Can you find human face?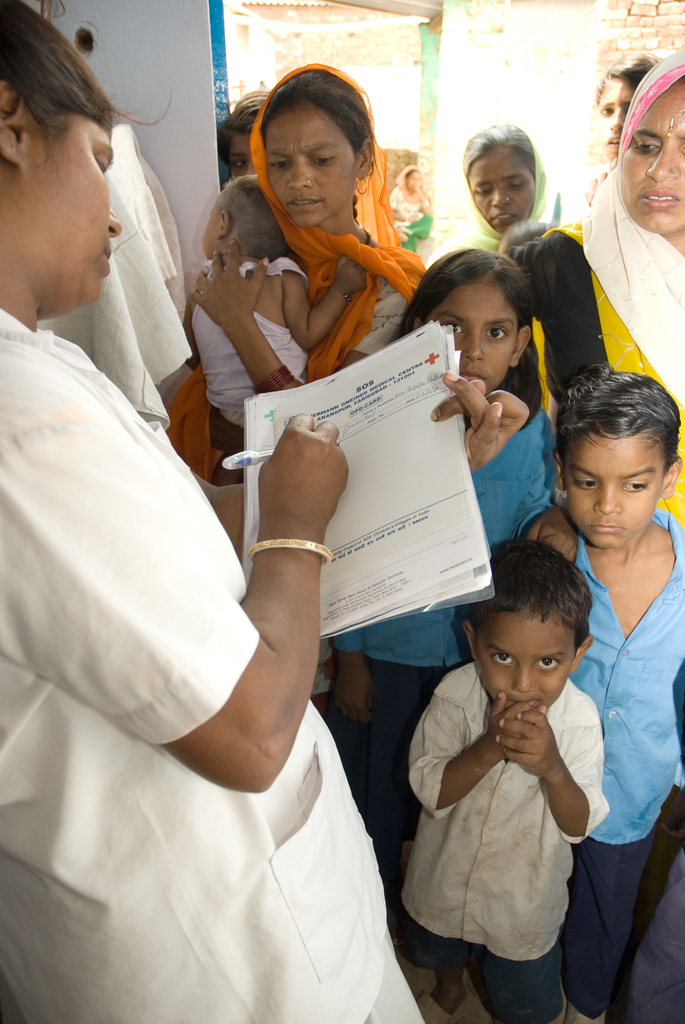
Yes, bounding box: <region>620, 79, 684, 236</region>.
